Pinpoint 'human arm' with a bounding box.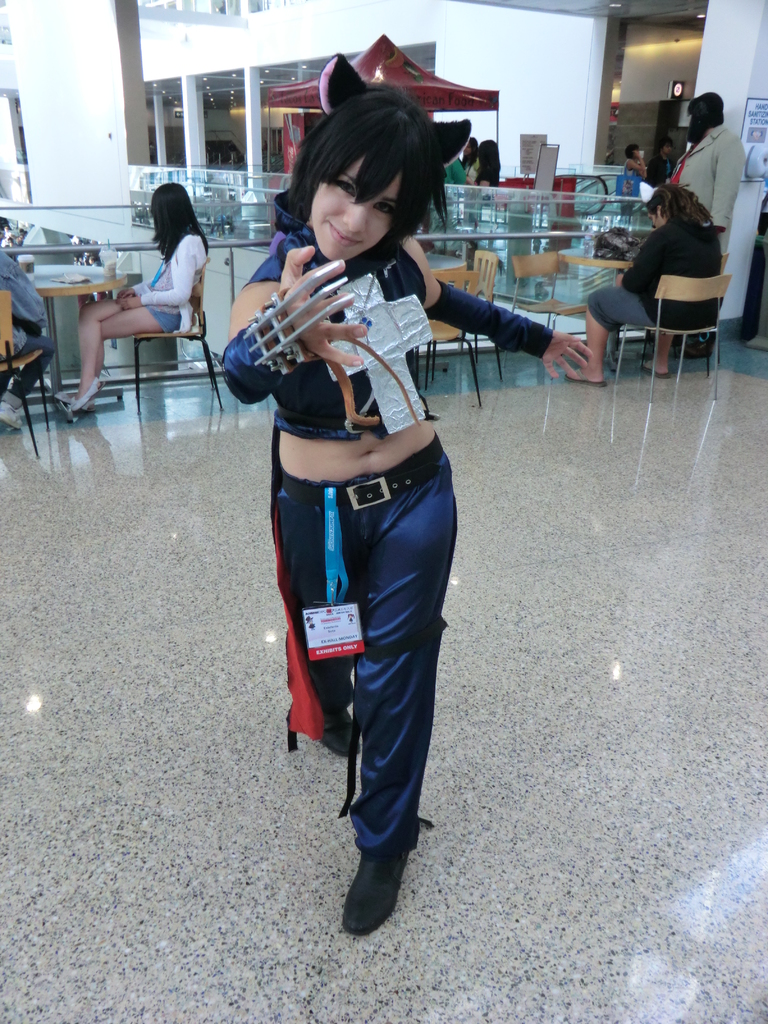
rect(606, 223, 716, 307).
